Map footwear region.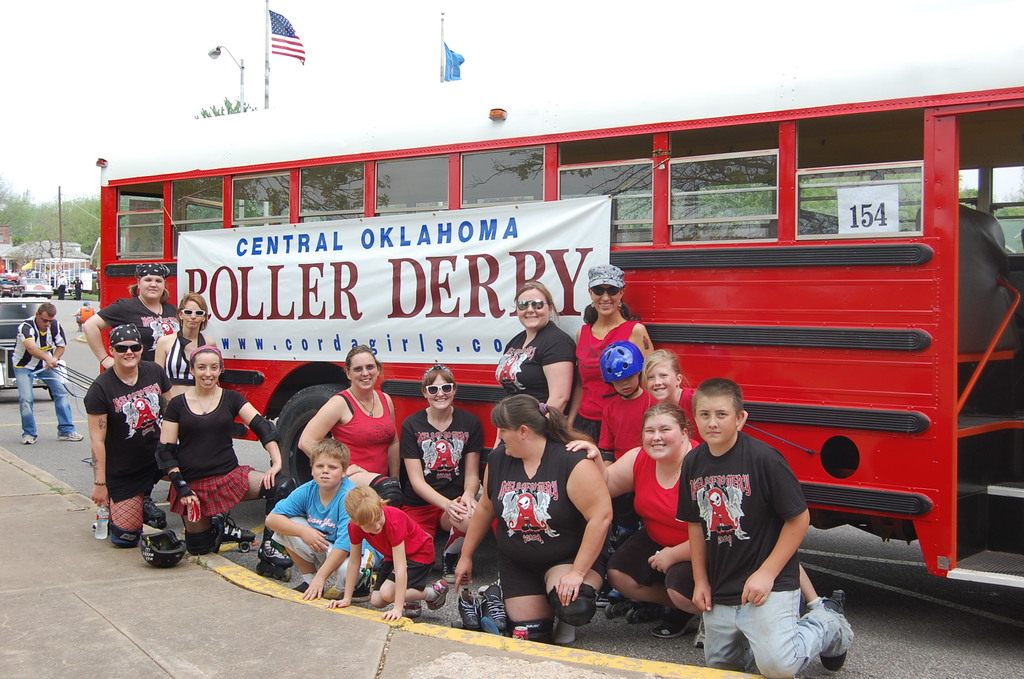
Mapped to [left=22, top=435, right=34, bottom=444].
